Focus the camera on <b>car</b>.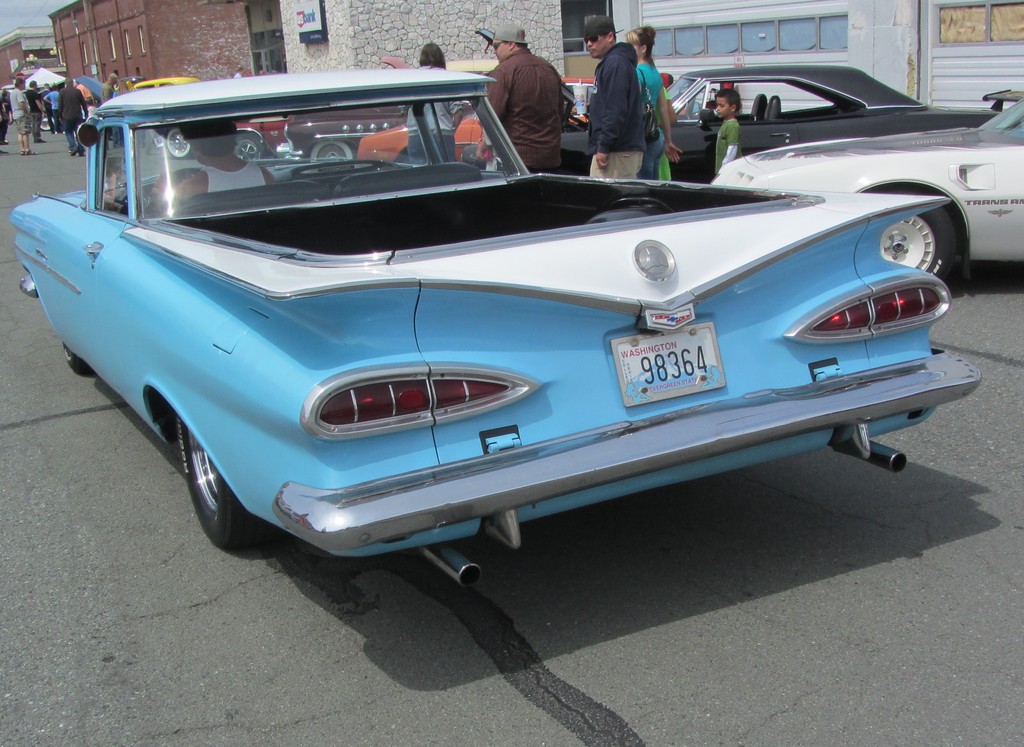
Focus region: (x1=708, y1=96, x2=1023, y2=281).
